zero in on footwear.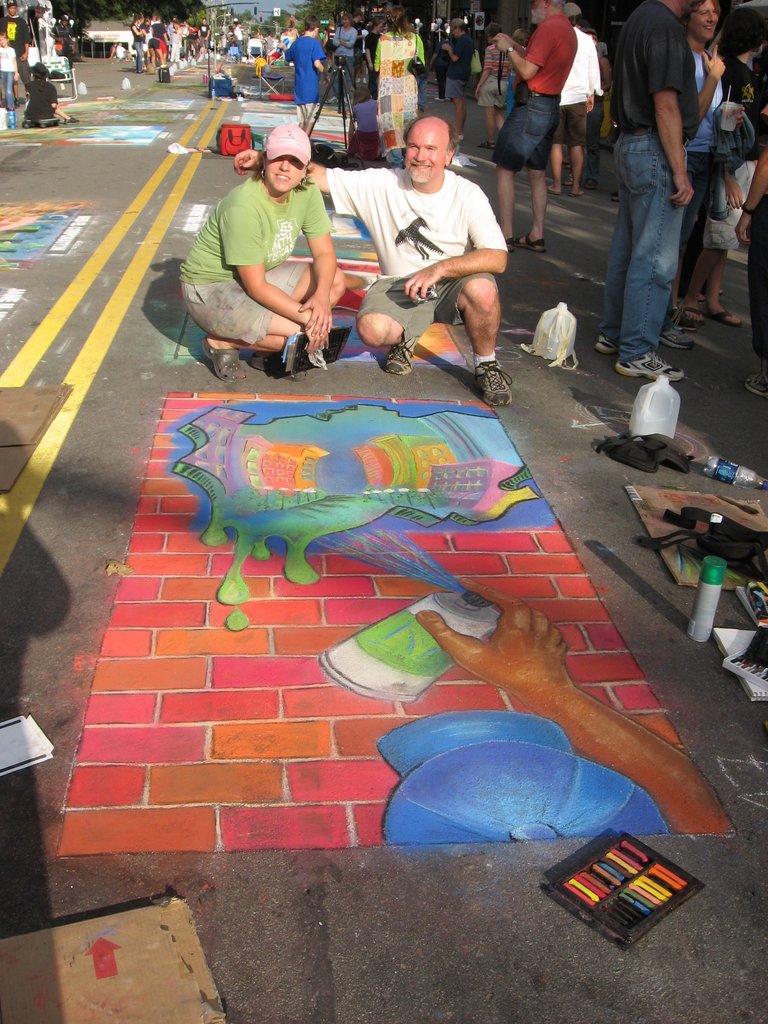
Zeroed in: [left=589, top=334, right=623, bottom=355].
